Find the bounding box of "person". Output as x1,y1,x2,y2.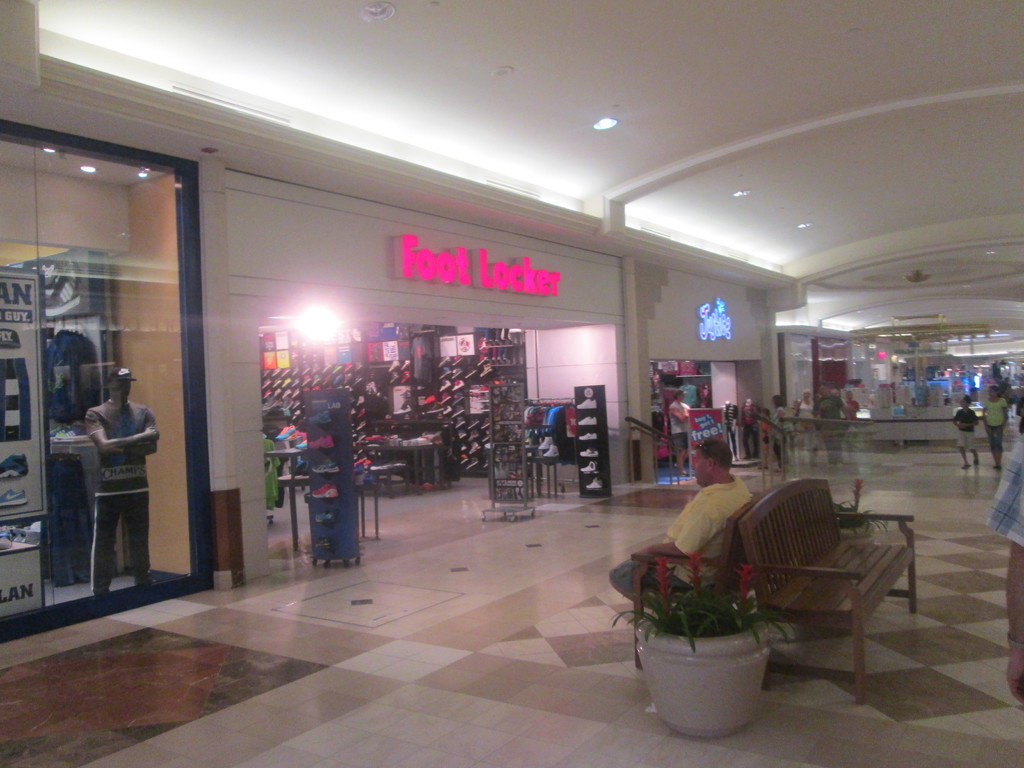
669,387,687,463.
